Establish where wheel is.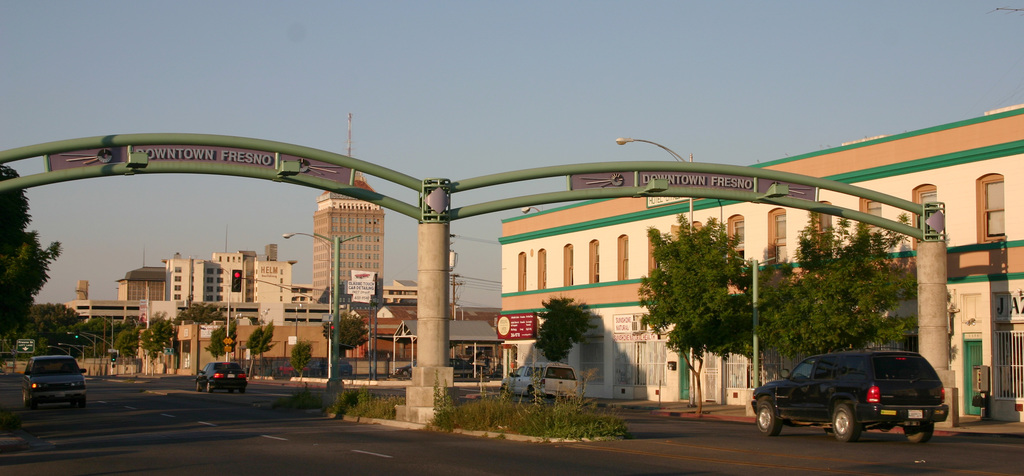
Established at box=[26, 400, 36, 409].
